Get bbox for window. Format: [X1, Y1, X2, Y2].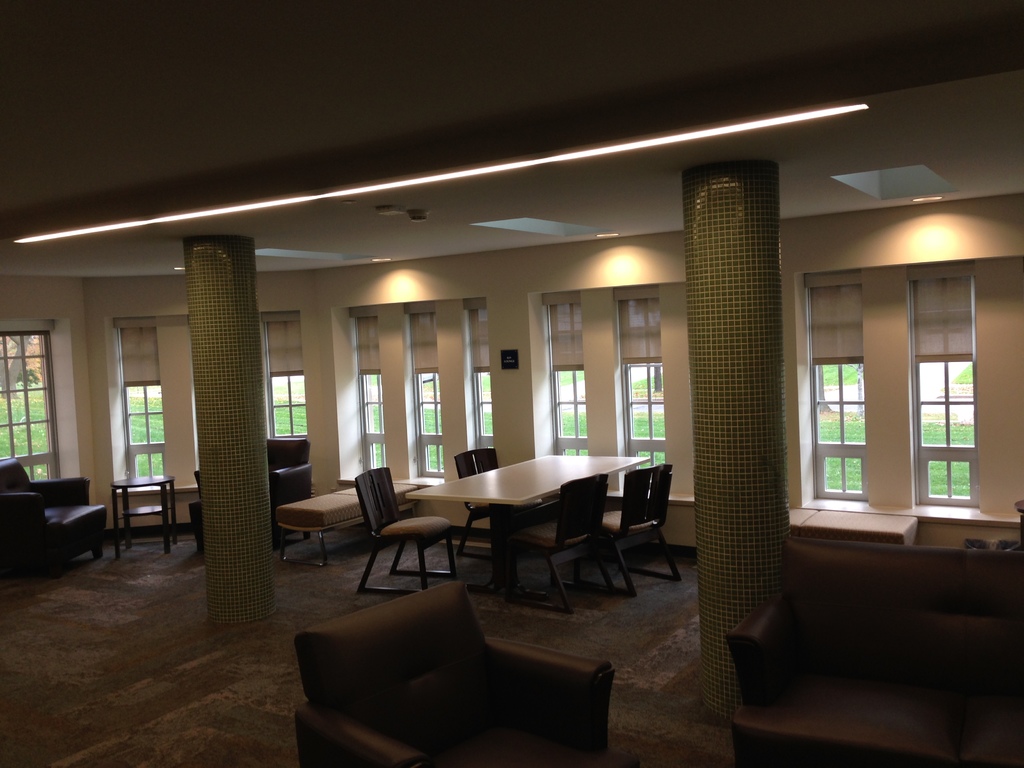
[349, 307, 386, 479].
